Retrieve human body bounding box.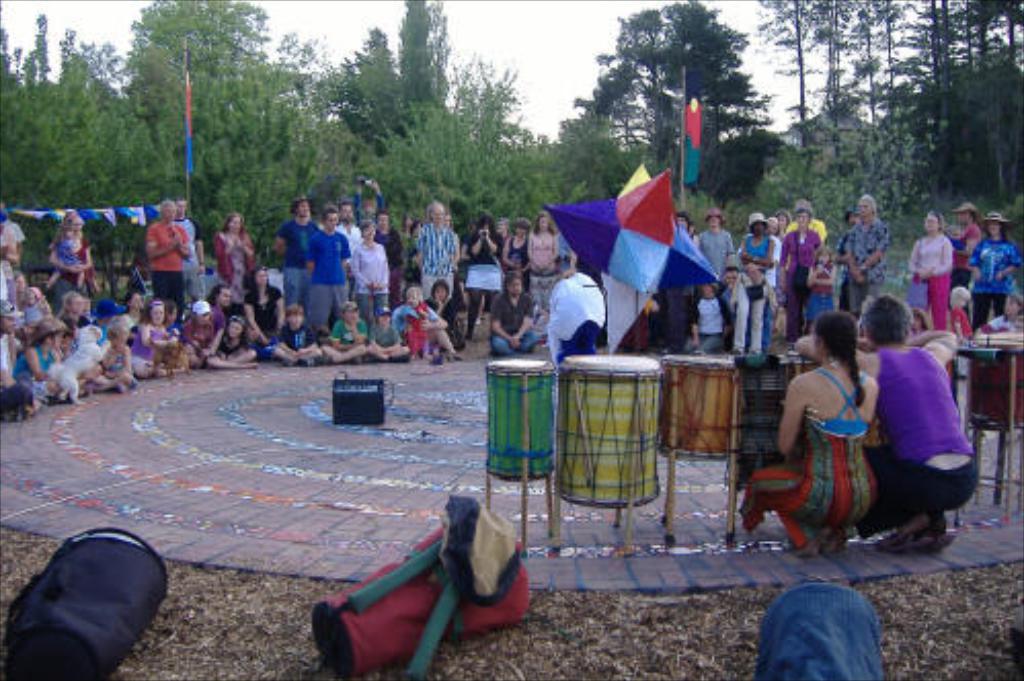
Bounding box: 870:291:977:550.
